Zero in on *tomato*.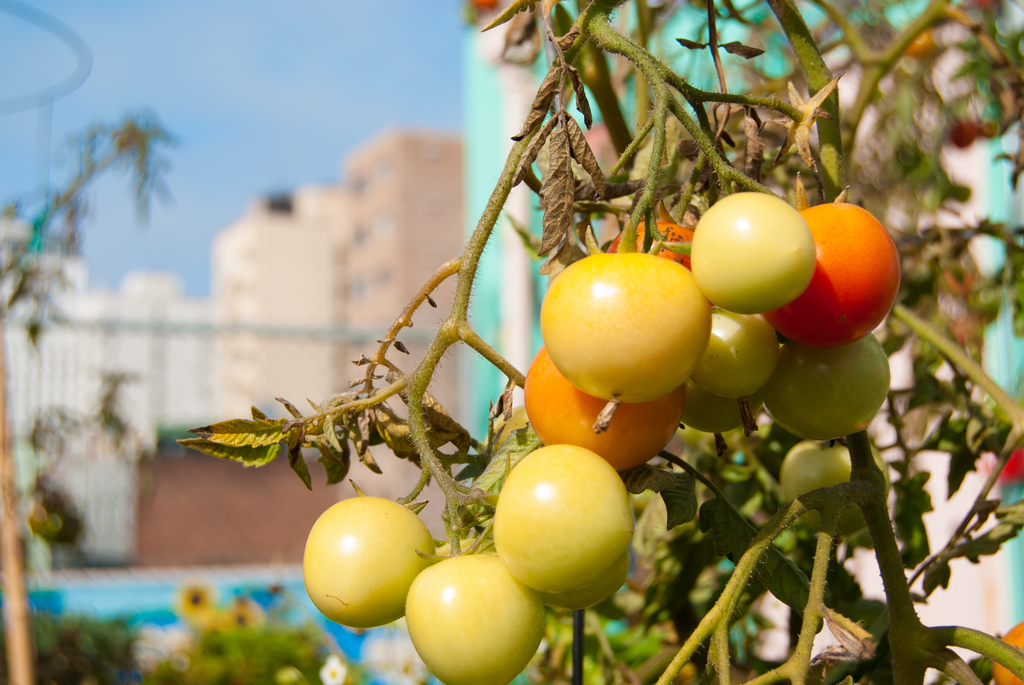
Zeroed in: <box>684,301,775,397</box>.
